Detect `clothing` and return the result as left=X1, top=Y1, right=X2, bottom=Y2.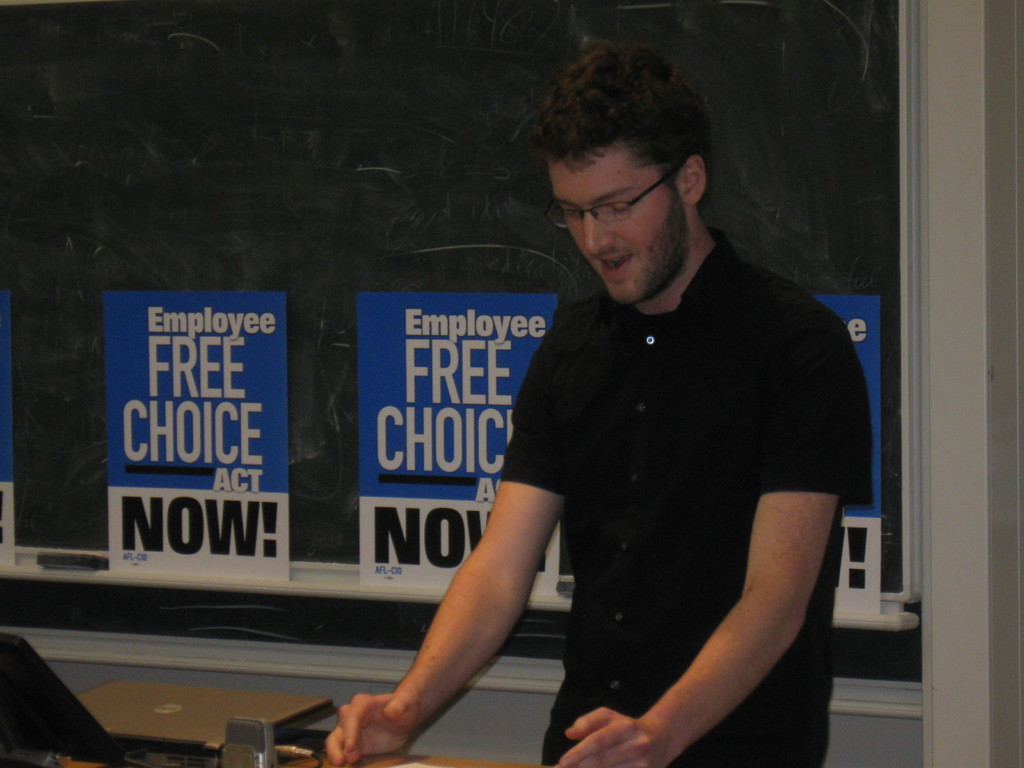
left=481, top=197, right=852, bottom=759.
